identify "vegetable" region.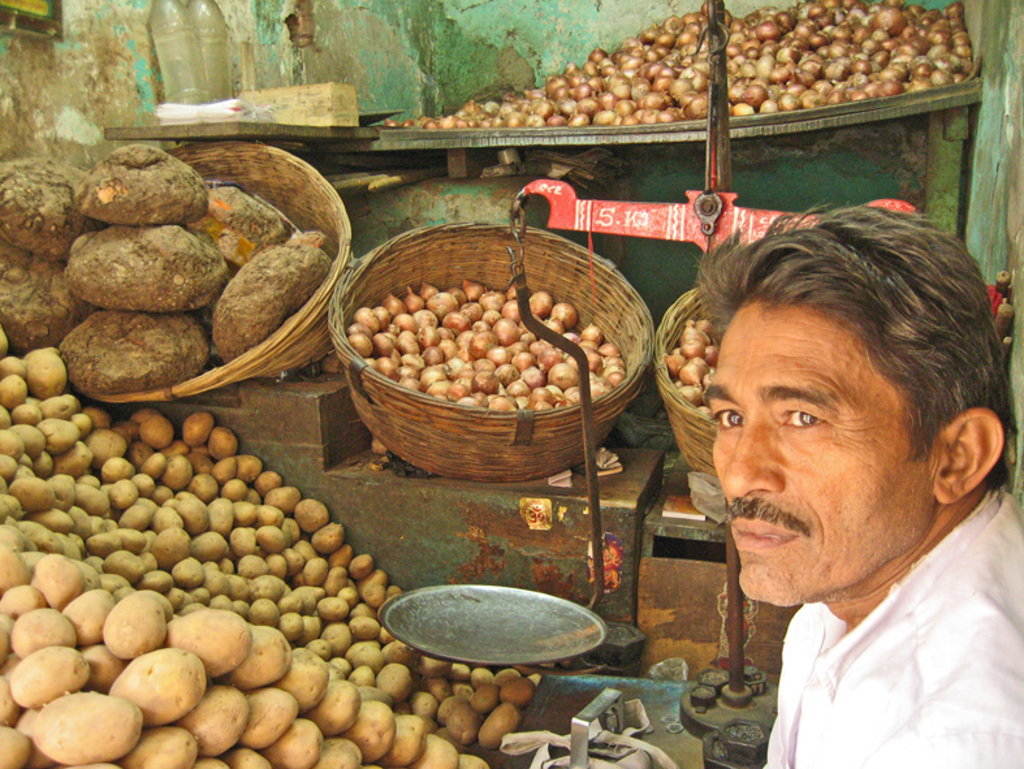
Region: crop(349, 701, 396, 761).
